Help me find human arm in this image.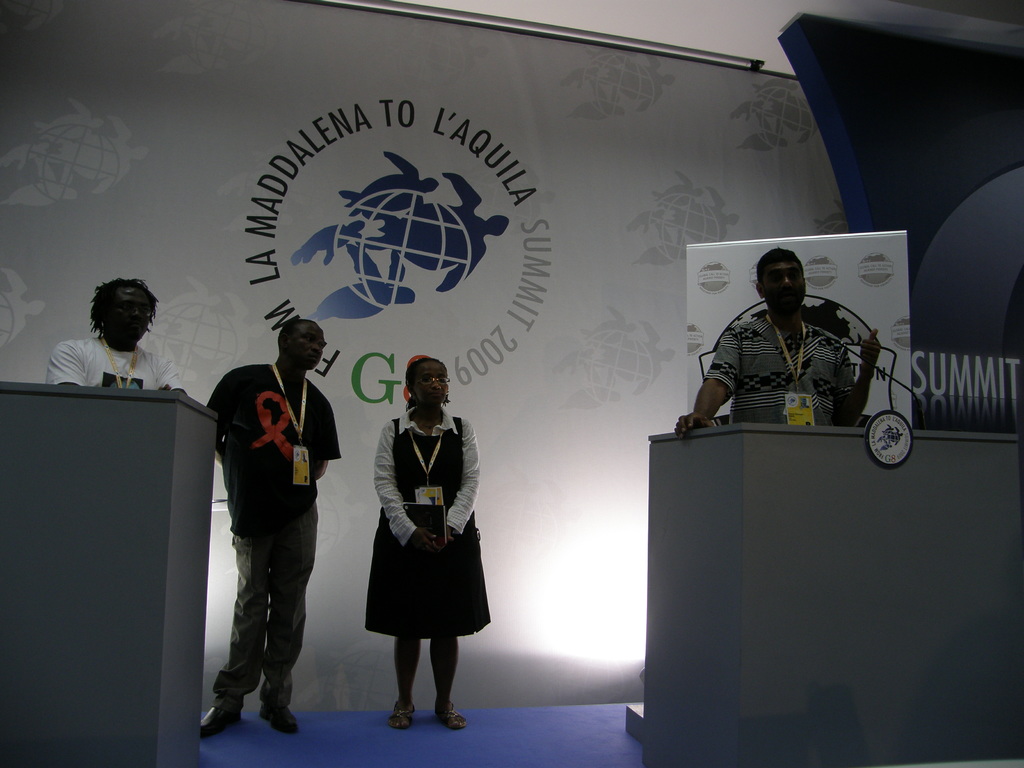
Found it: <bbox>149, 351, 185, 404</bbox>.
